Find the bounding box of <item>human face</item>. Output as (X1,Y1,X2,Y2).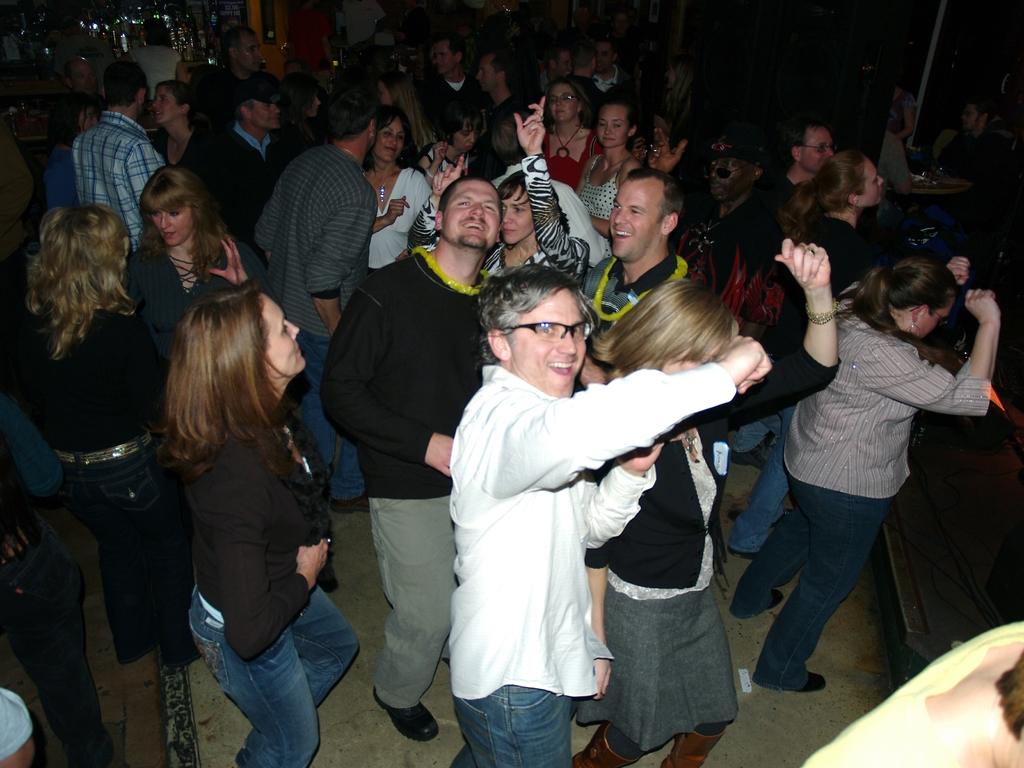
(241,29,266,74).
